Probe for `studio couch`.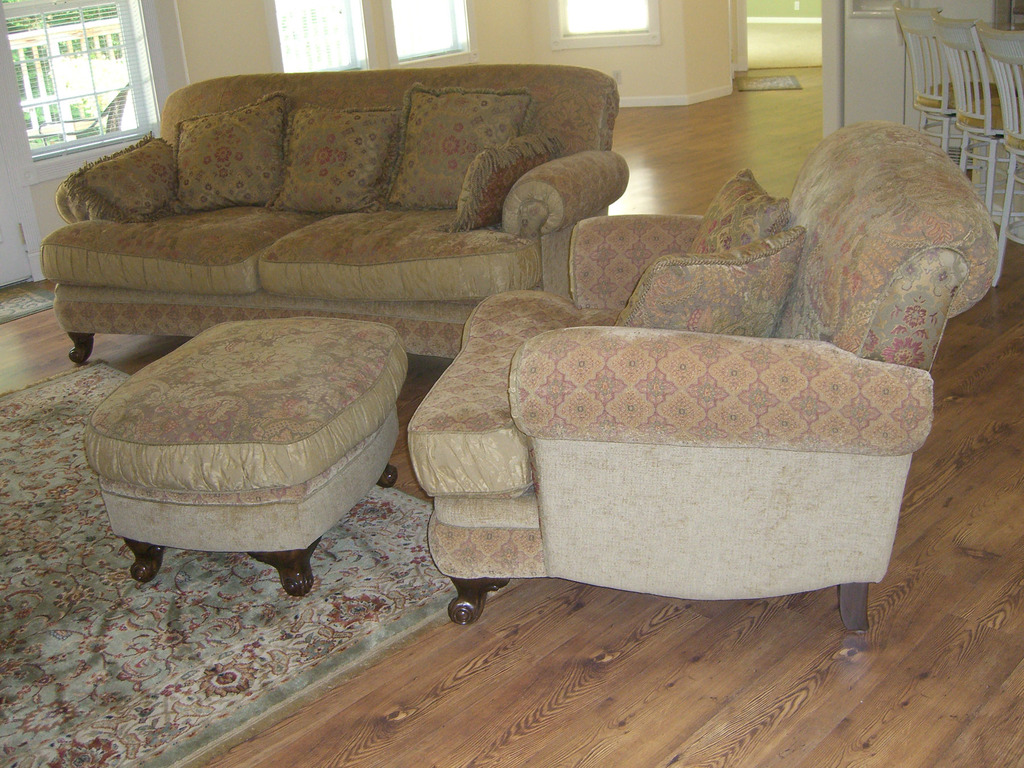
Probe result: detection(413, 117, 996, 633).
